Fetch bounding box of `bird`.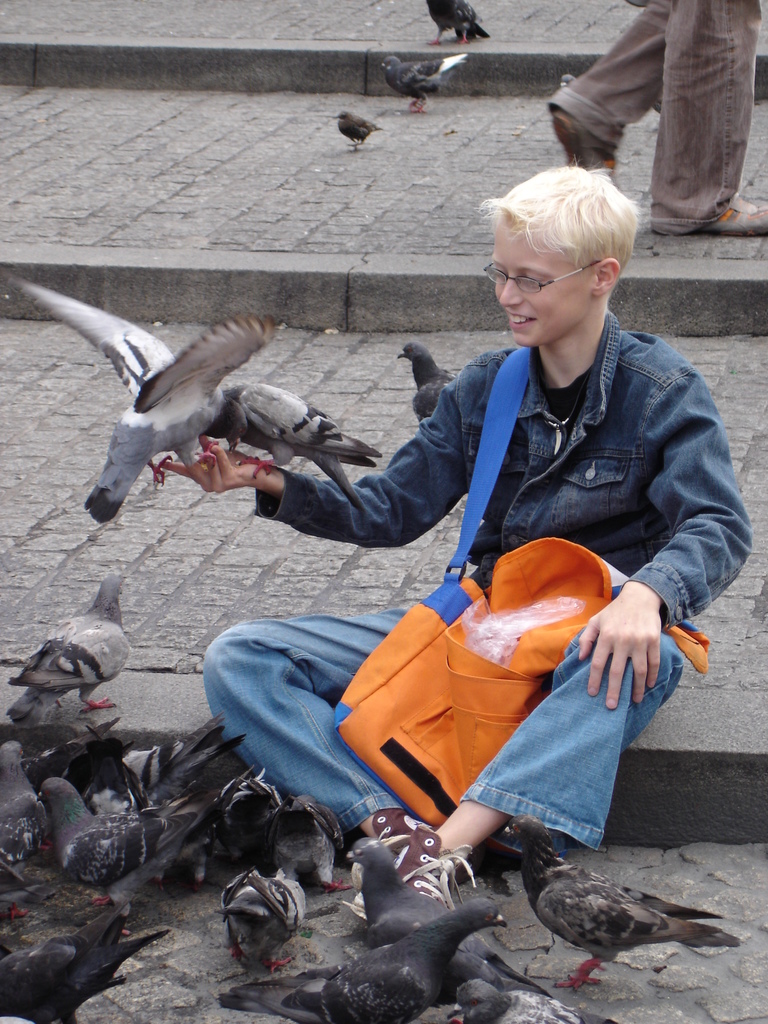
Bbox: <bbox>420, 0, 493, 49</bbox>.
